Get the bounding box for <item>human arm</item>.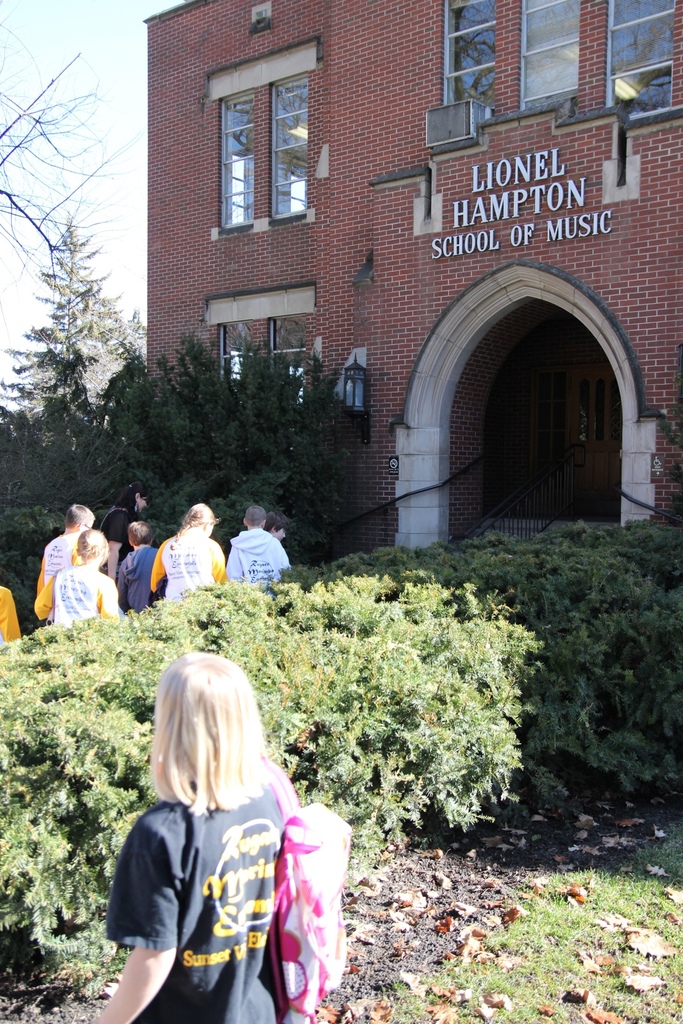
rect(88, 948, 172, 1023).
